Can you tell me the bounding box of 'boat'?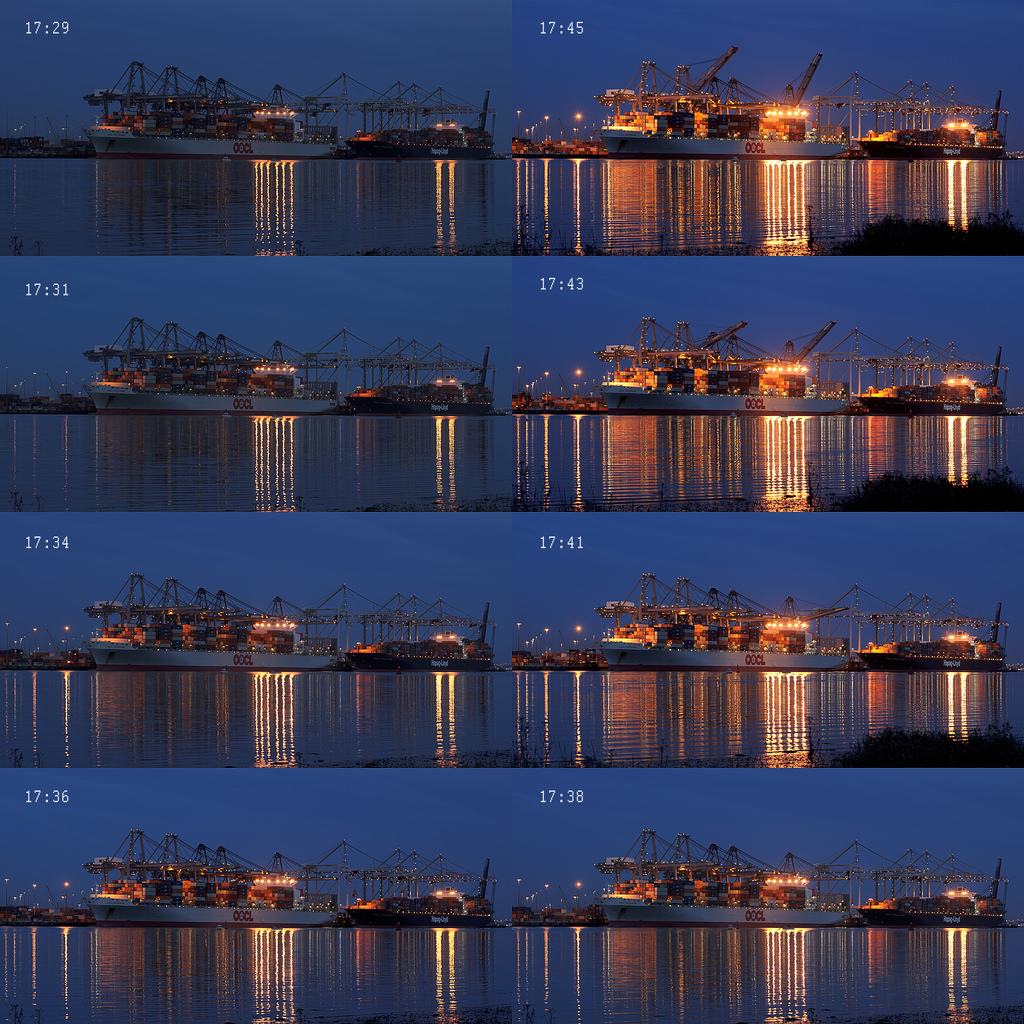
box(863, 851, 1009, 929).
